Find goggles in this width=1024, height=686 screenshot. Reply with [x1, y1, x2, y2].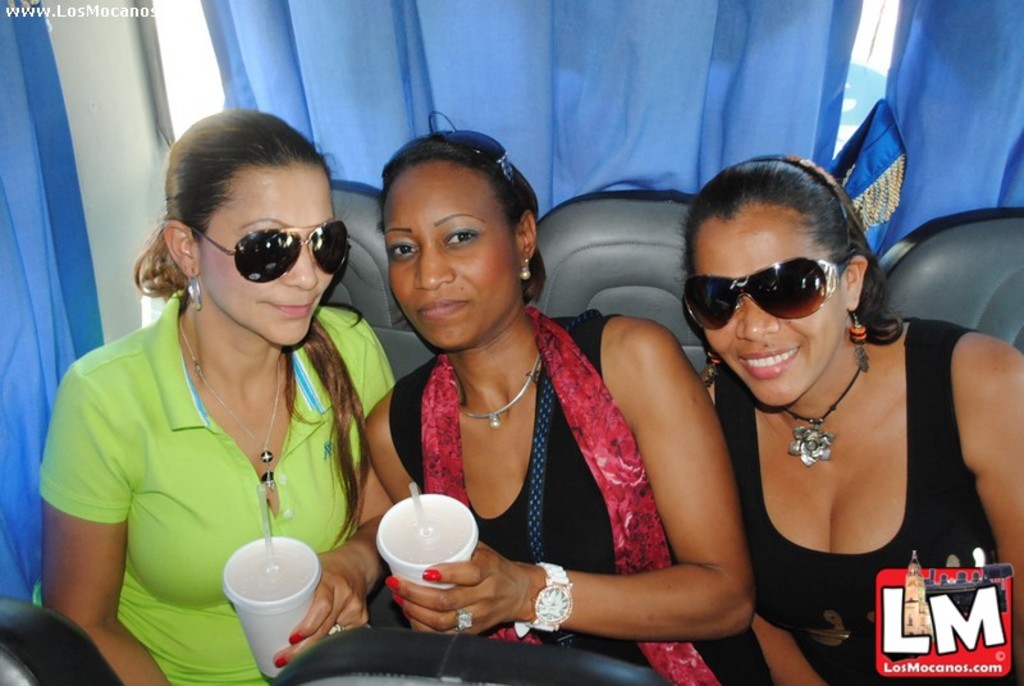
[690, 250, 861, 329].
